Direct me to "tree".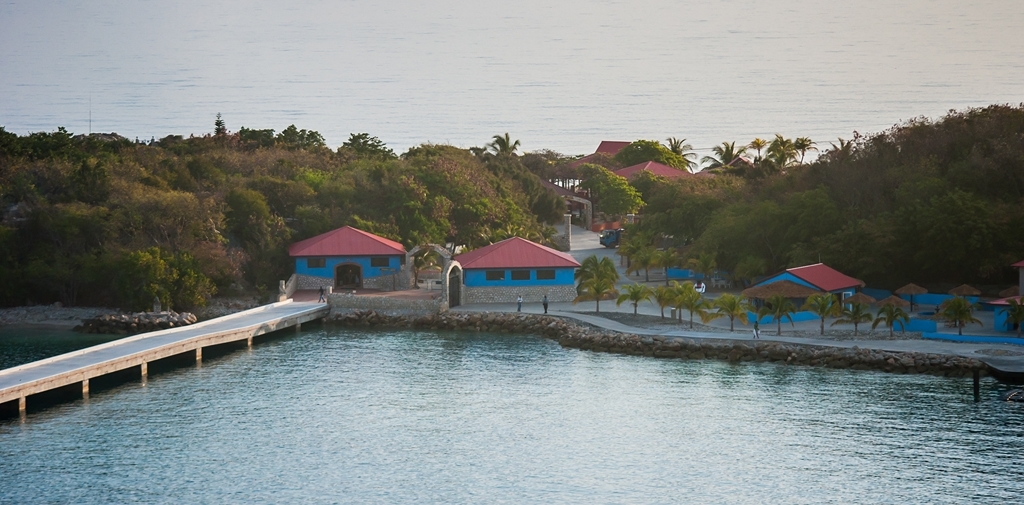
Direction: [left=656, top=279, right=678, bottom=319].
